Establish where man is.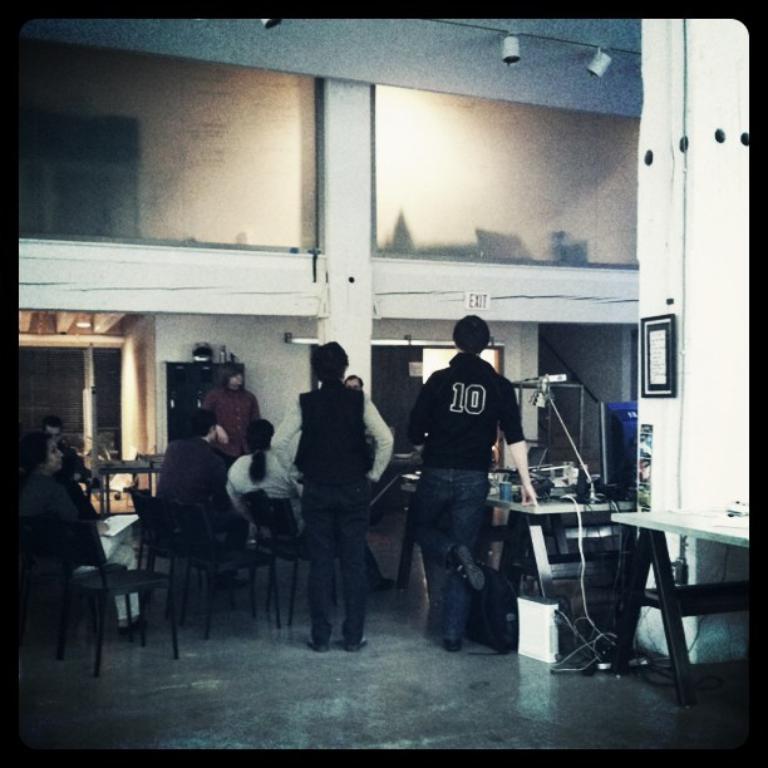
Established at box=[149, 412, 247, 562].
